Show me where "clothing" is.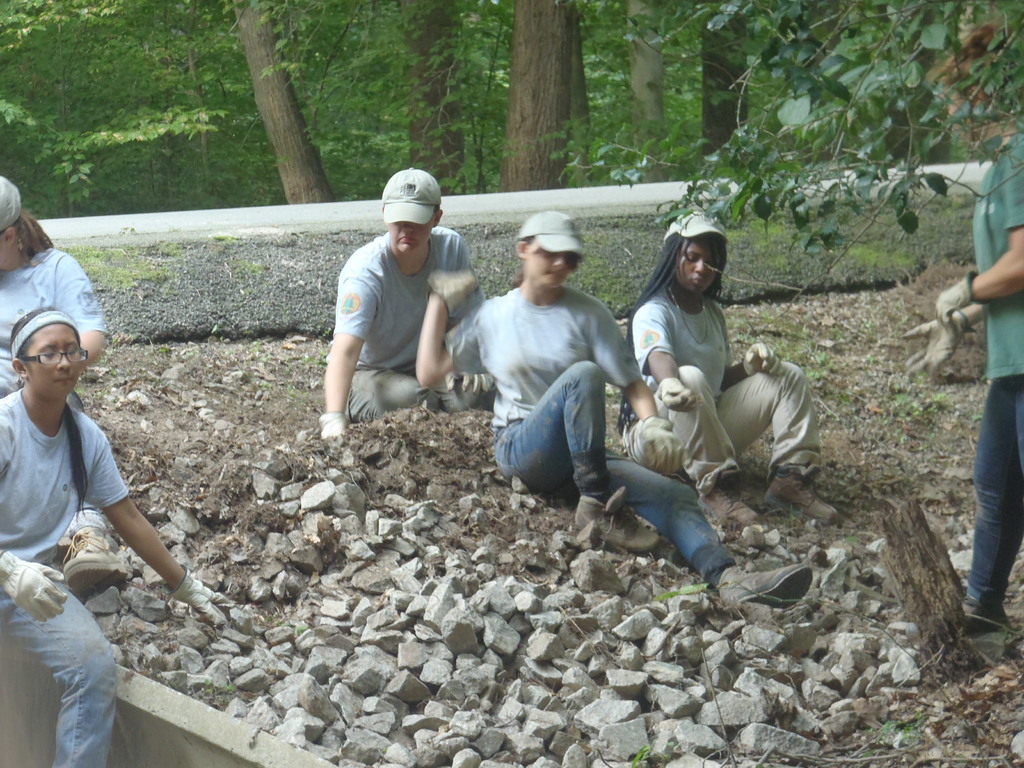
"clothing" is at 446,281,734,580.
